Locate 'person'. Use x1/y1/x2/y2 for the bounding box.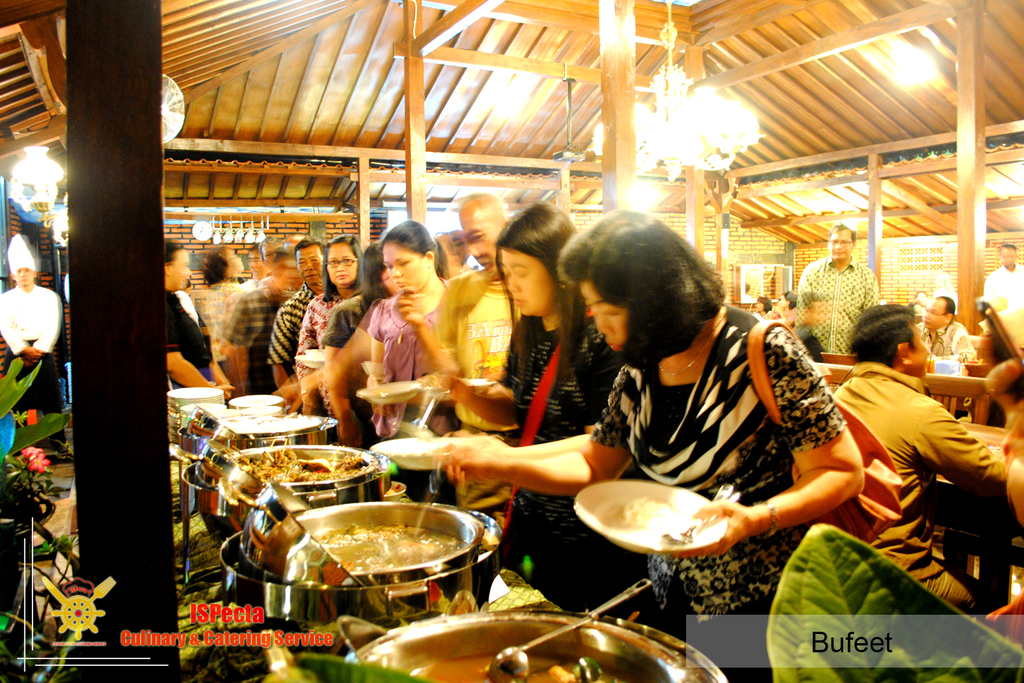
829/300/1007/613.
